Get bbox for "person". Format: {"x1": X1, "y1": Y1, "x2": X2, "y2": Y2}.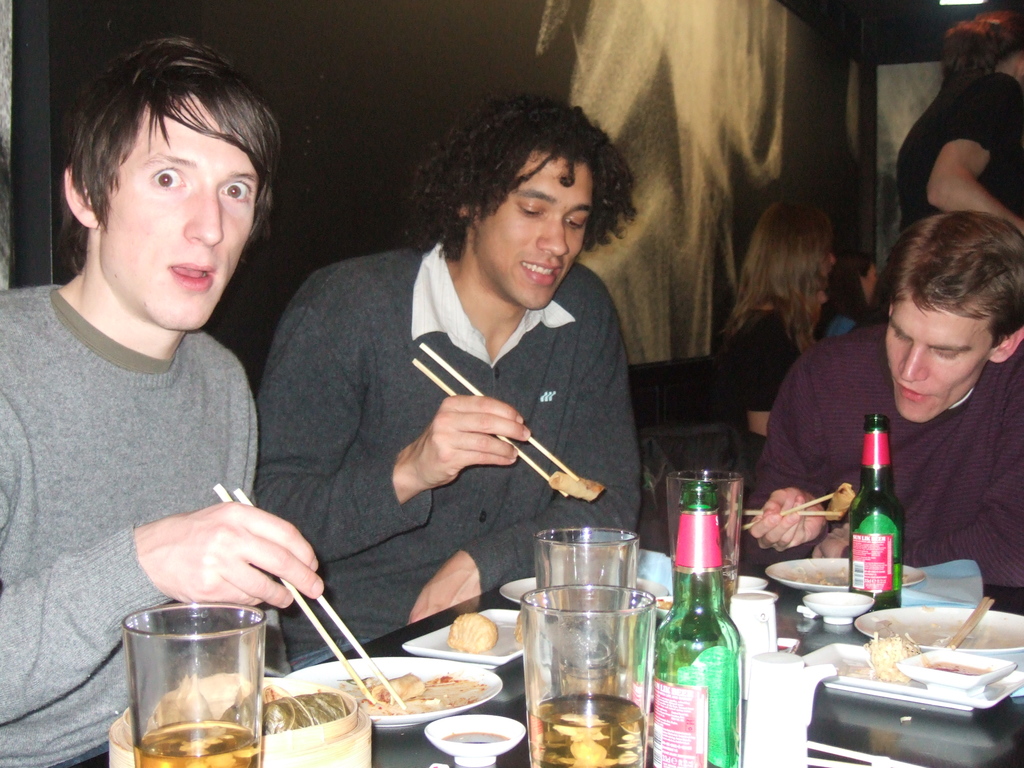
{"x1": 893, "y1": 8, "x2": 1023, "y2": 228}.
